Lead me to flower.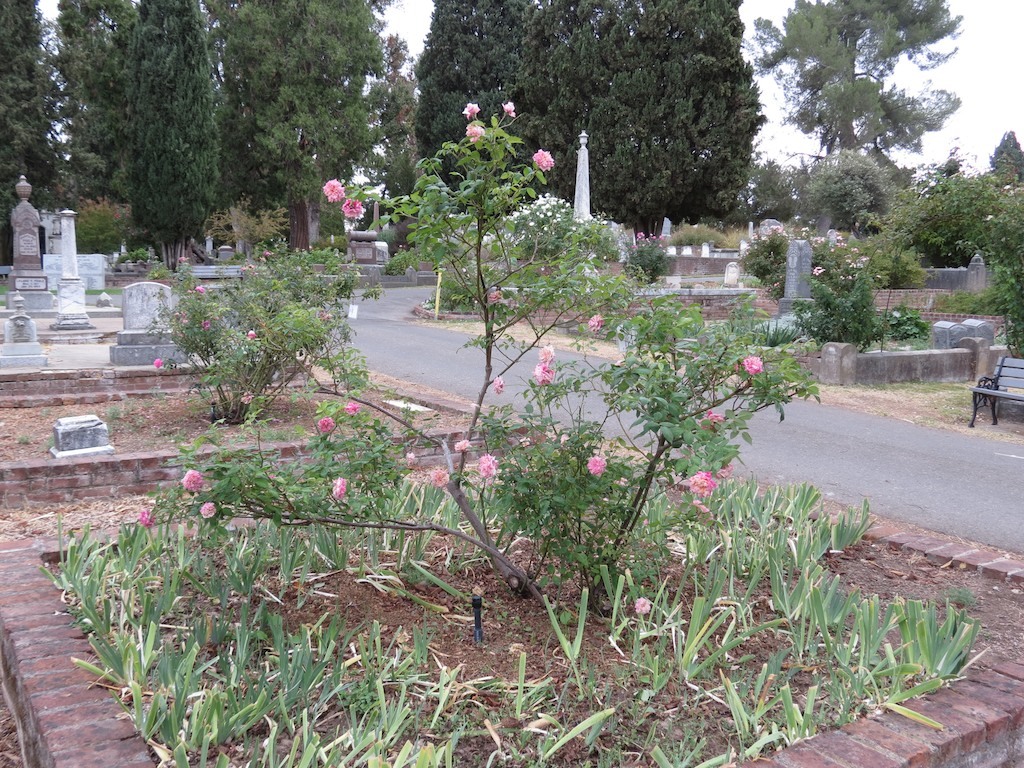
Lead to [342, 399, 358, 414].
